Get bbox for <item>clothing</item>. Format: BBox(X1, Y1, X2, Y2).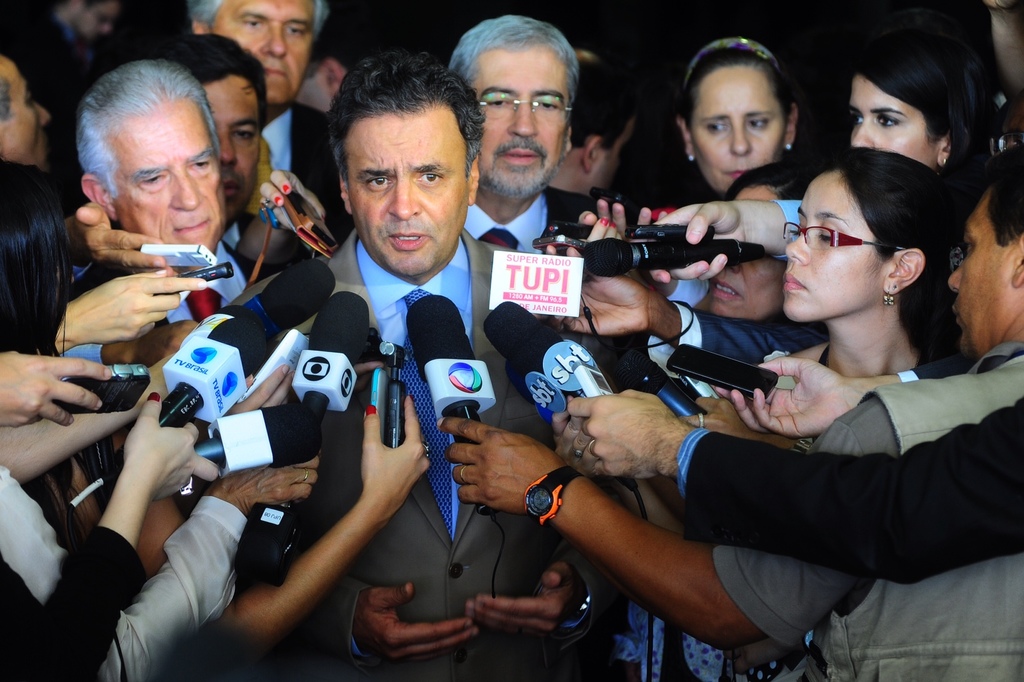
BBox(24, 230, 329, 443).
